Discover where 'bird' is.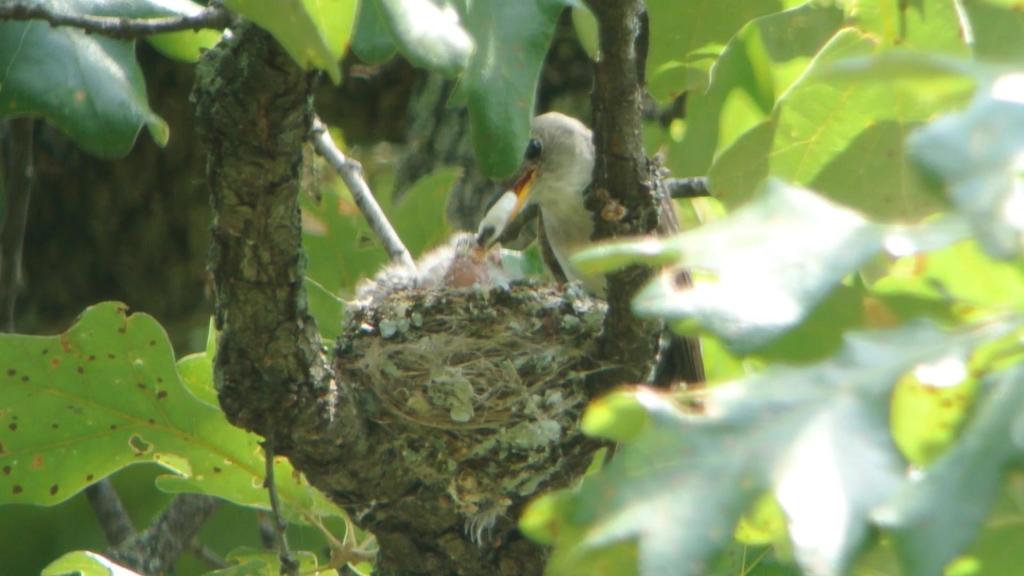
Discovered at l=477, t=103, r=716, b=420.
